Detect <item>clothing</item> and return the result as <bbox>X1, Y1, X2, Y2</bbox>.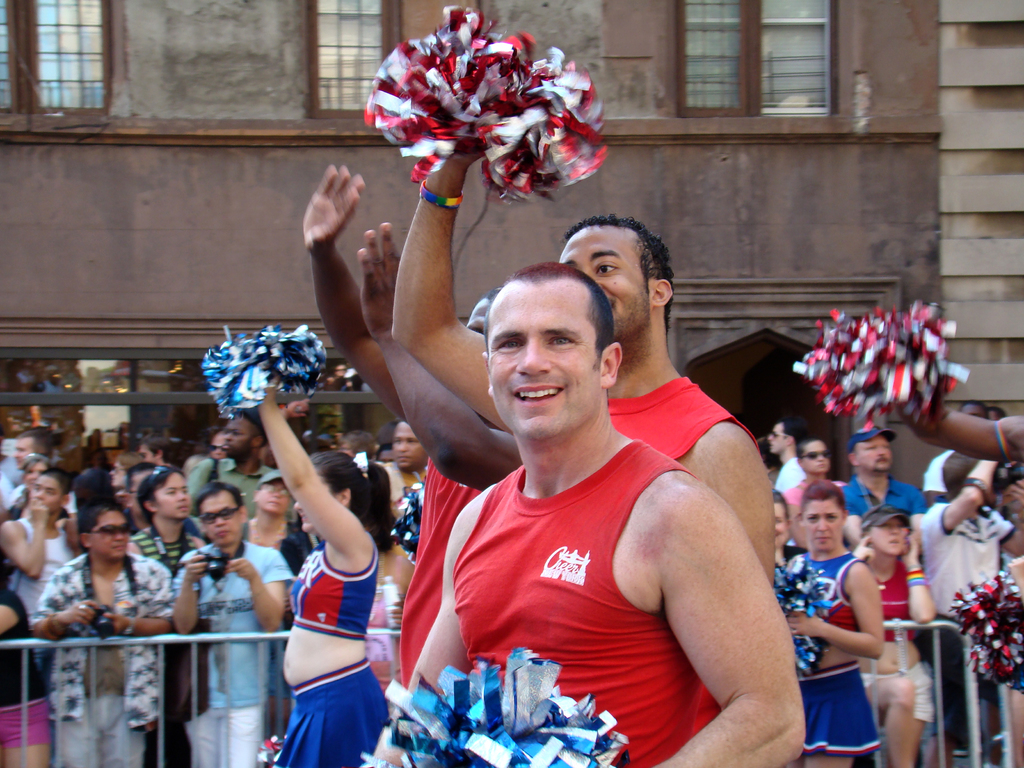
<bbox>915, 495, 999, 737</bbox>.
